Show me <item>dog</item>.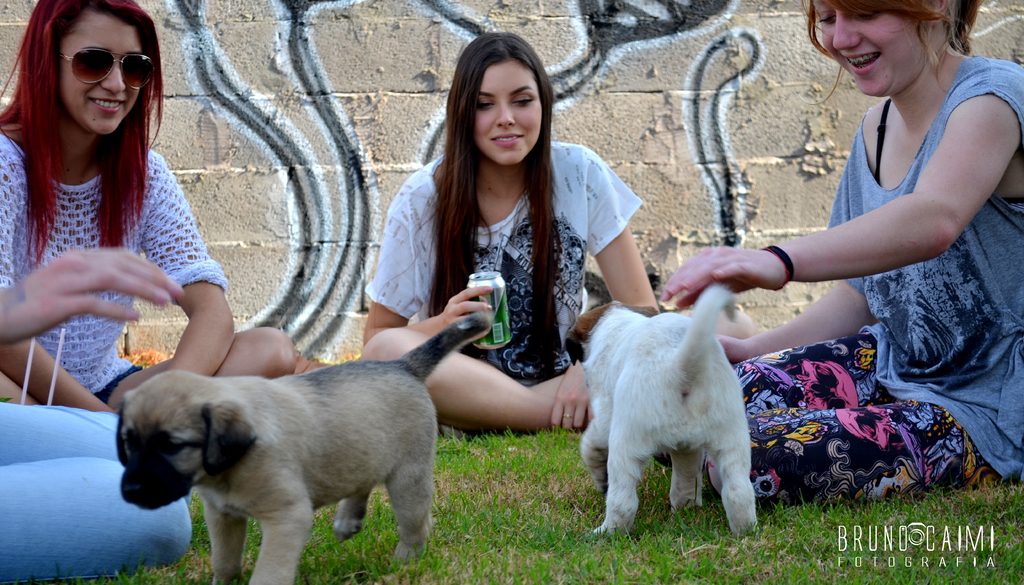
<item>dog</item> is here: (110, 312, 495, 584).
